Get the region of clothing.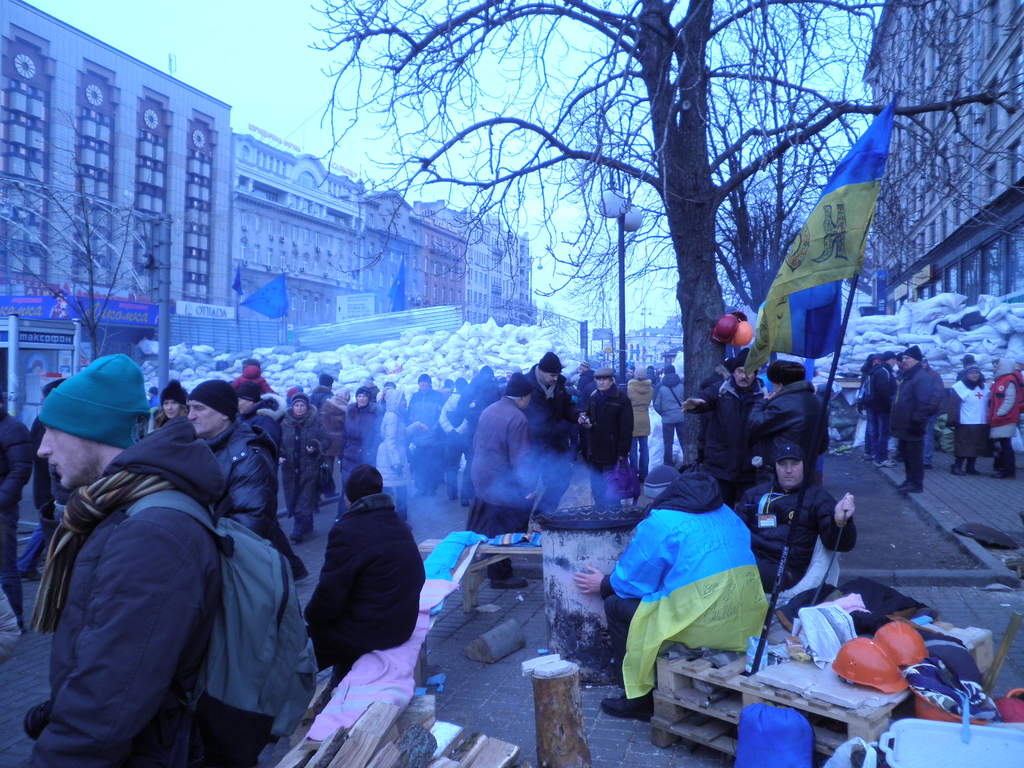
left=626, top=383, right=652, bottom=507.
